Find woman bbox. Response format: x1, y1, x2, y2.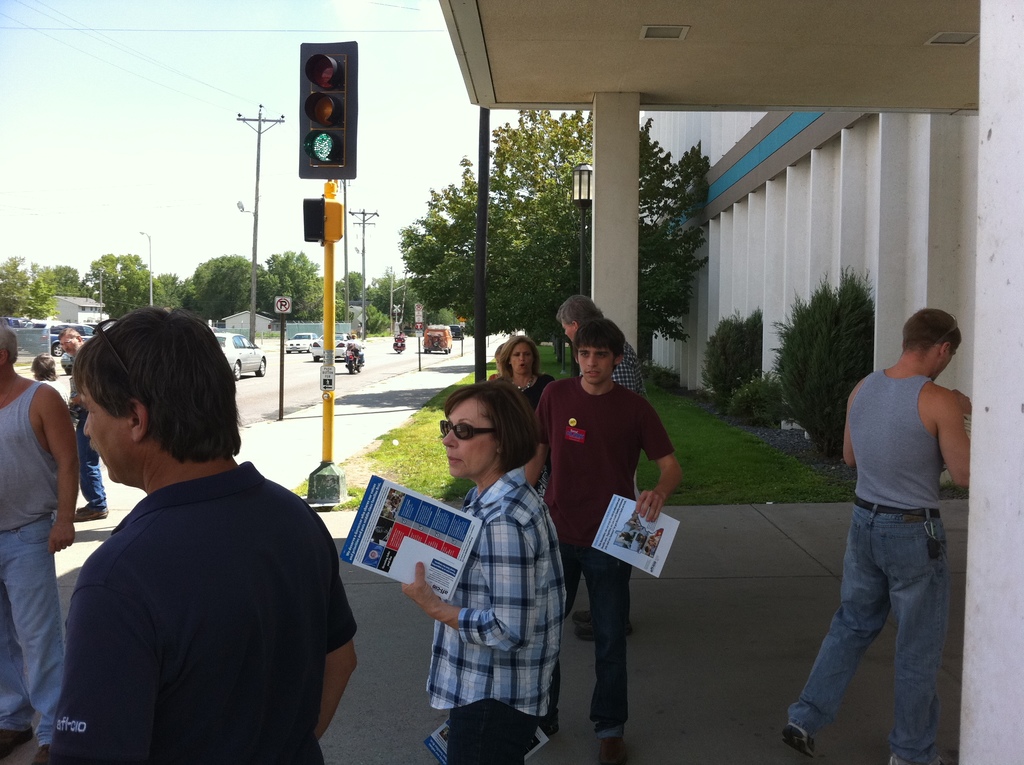
495, 335, 553, 487.
